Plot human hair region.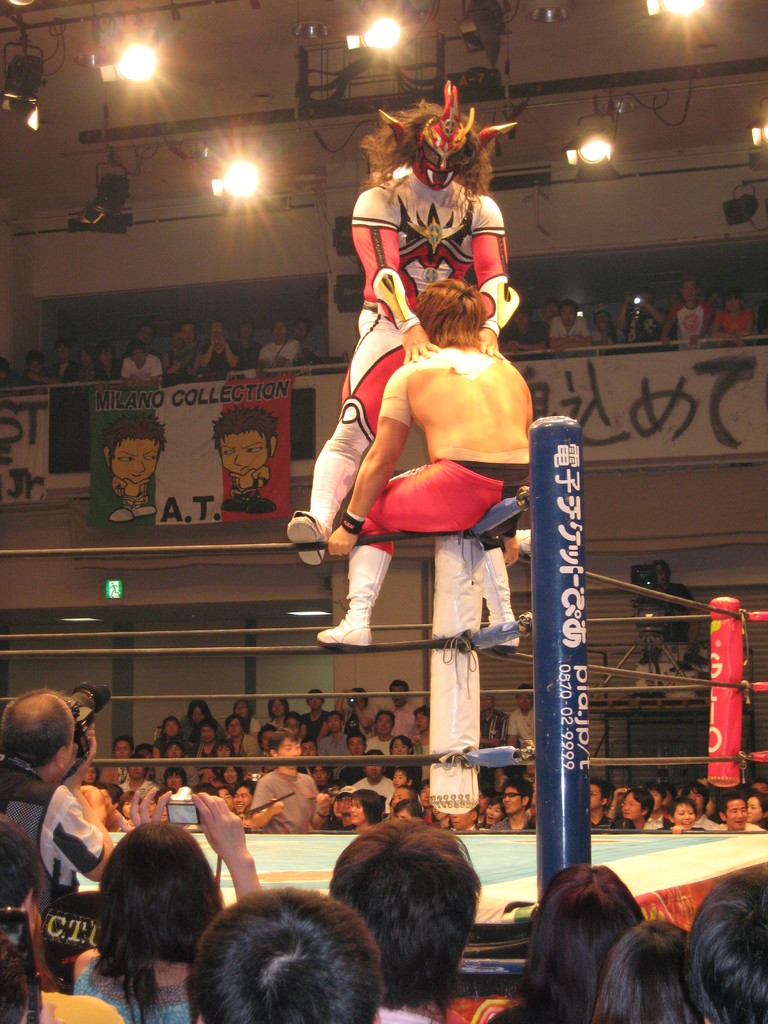
Plotted at l=360, t=101, r=499, b=221.
